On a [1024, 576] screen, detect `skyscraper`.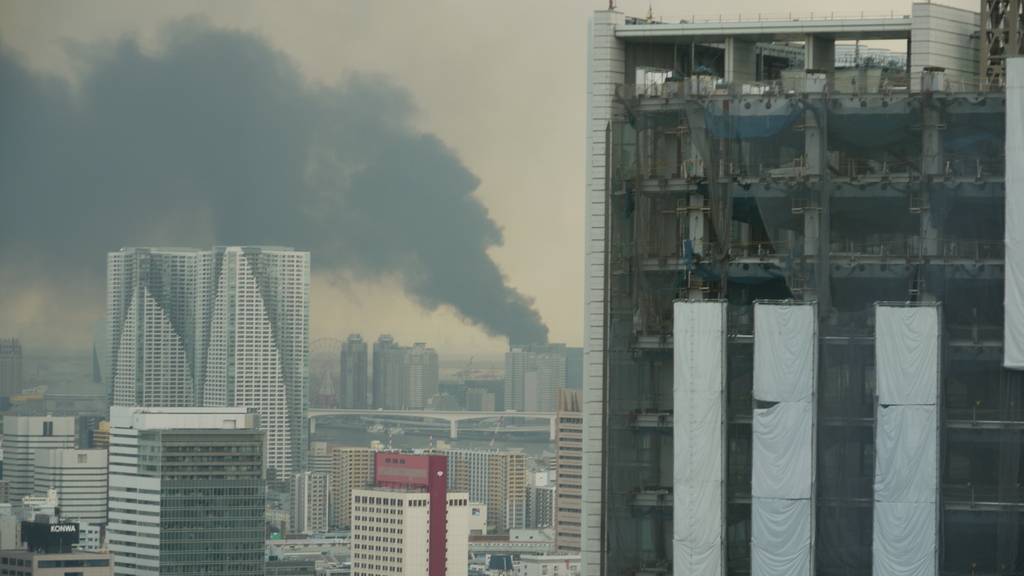
crop(348, 448, 449, 575).
